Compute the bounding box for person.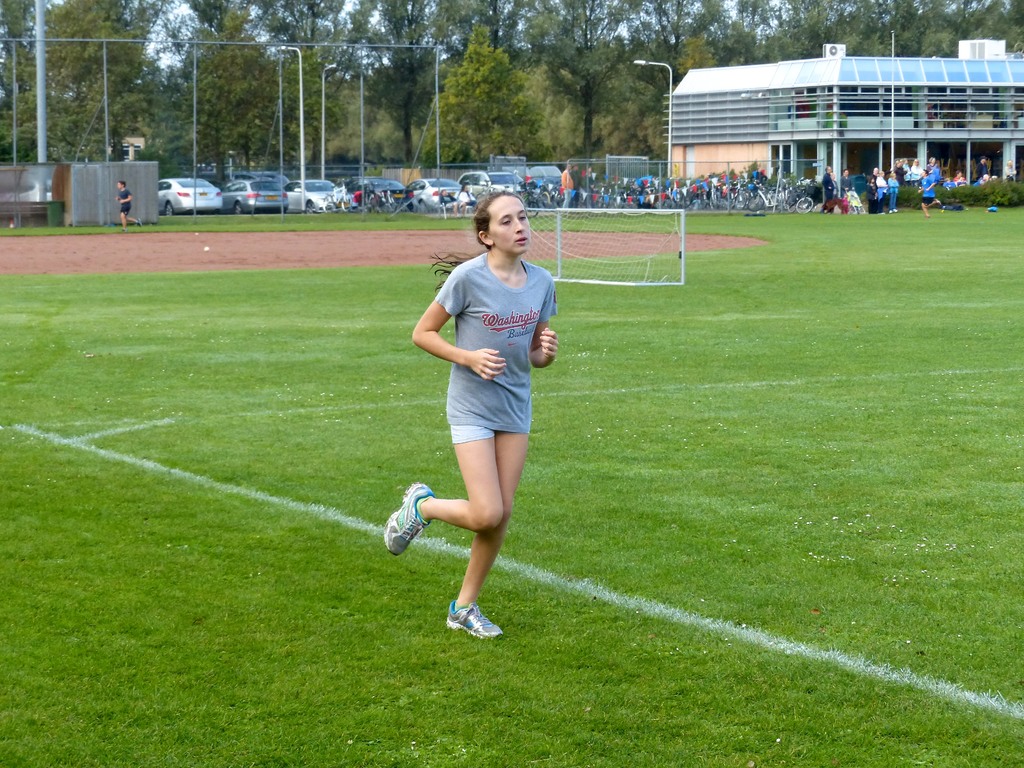
x1=820, y1=162, x2=835, y2=211.
